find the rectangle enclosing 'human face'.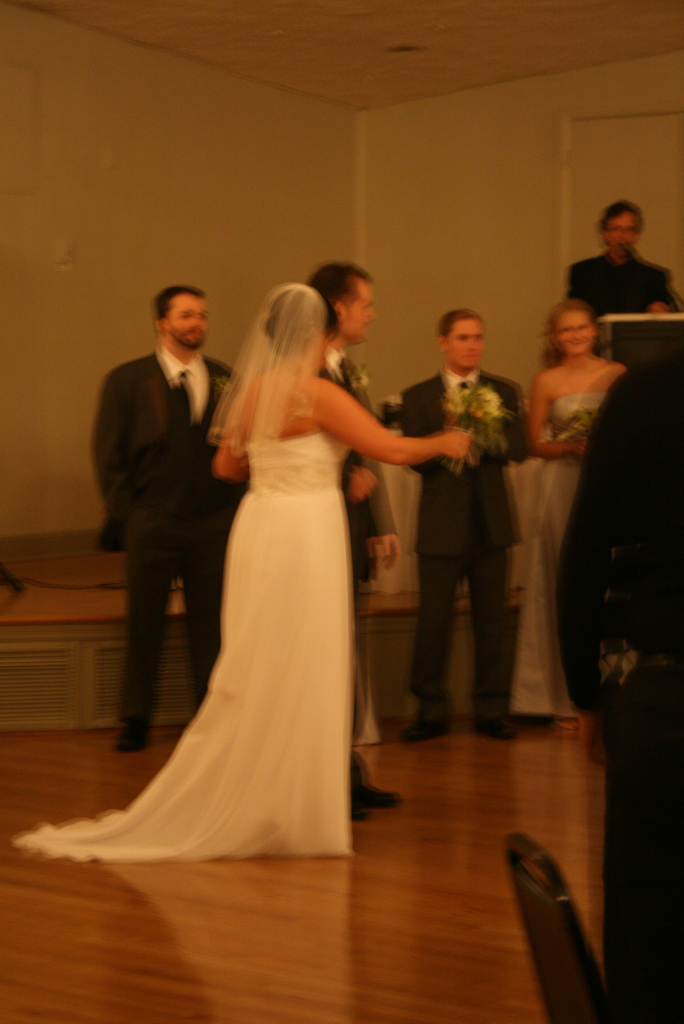
[555,312,597,354].
